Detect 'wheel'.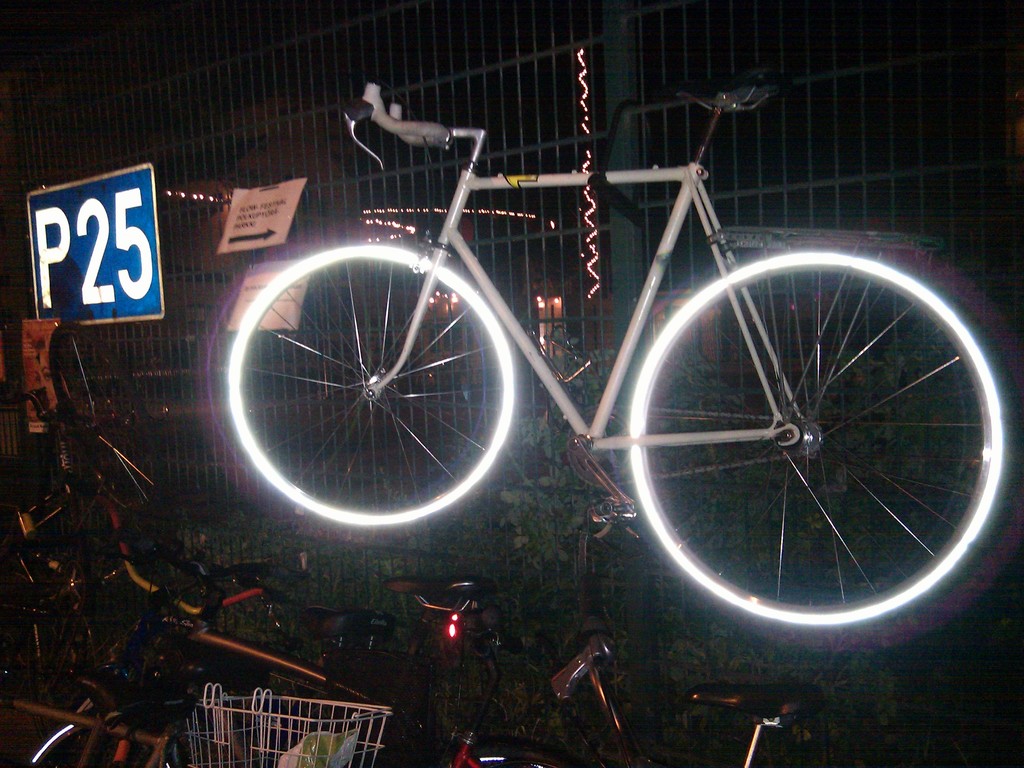
Detected at x1=627 y1=247 x2=1011 y2=631.
